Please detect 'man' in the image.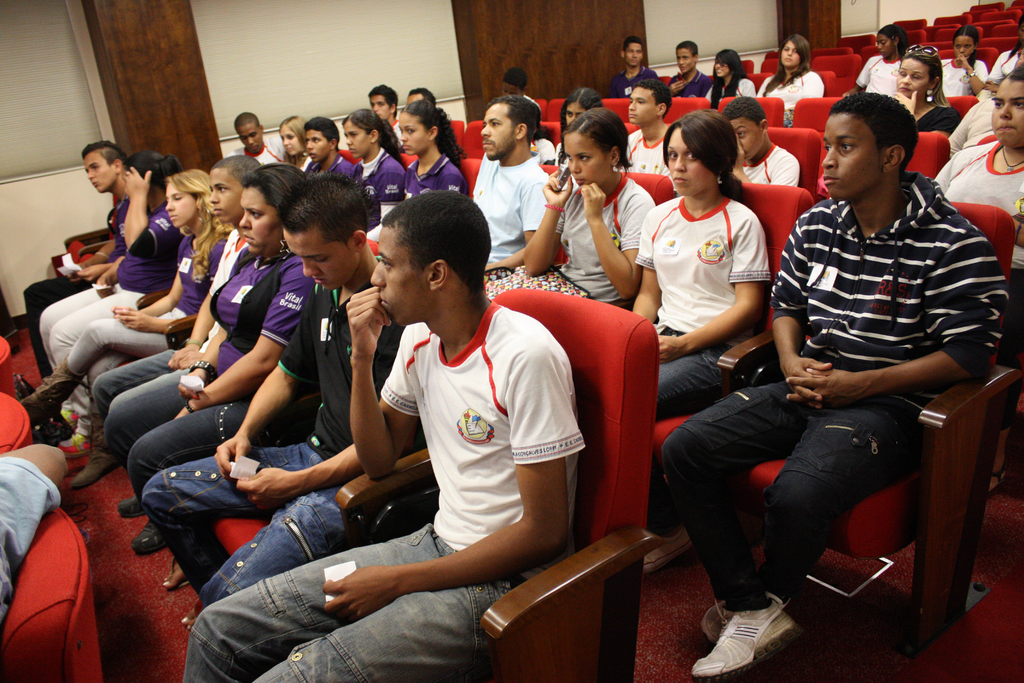
bbox(221, 108, 285, 164).
